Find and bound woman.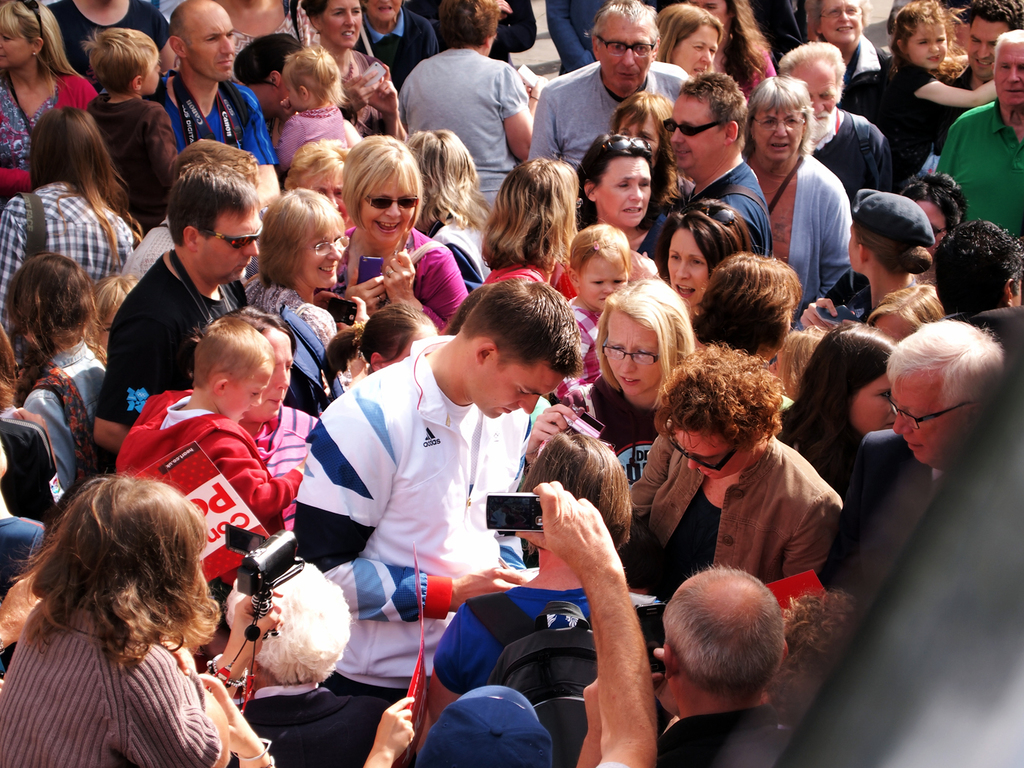
Bound: bbox=[0, 99, 138, 367].
